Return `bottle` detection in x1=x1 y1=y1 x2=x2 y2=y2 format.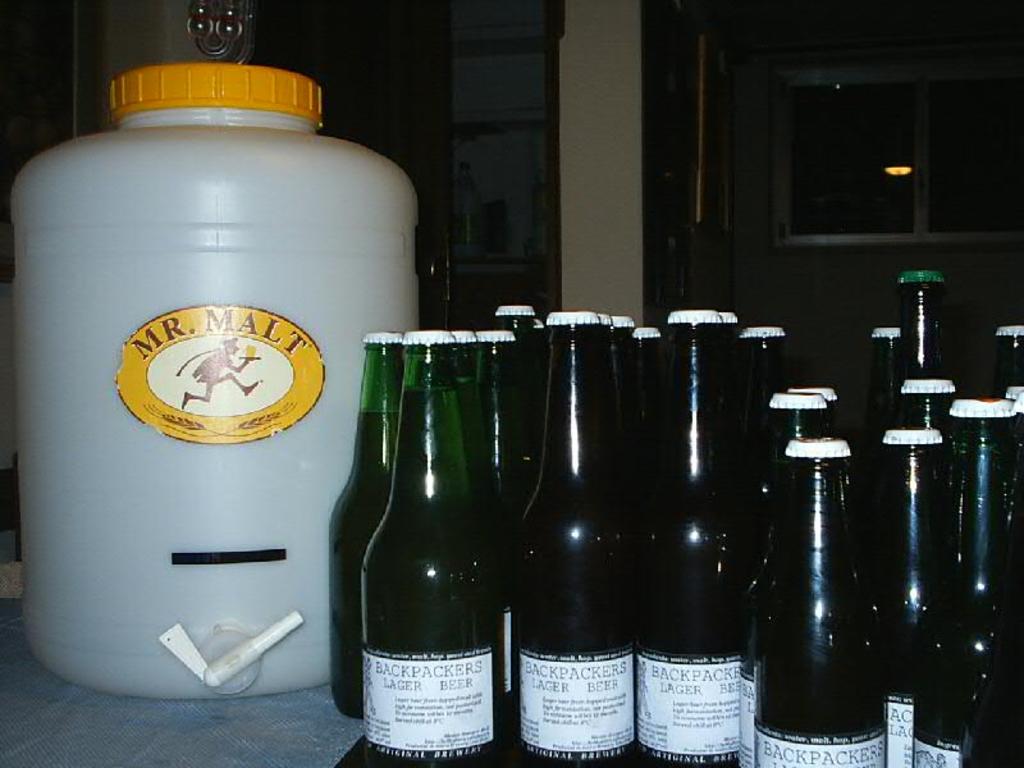
x1=741 y1=323 x2=791 y2=568.
